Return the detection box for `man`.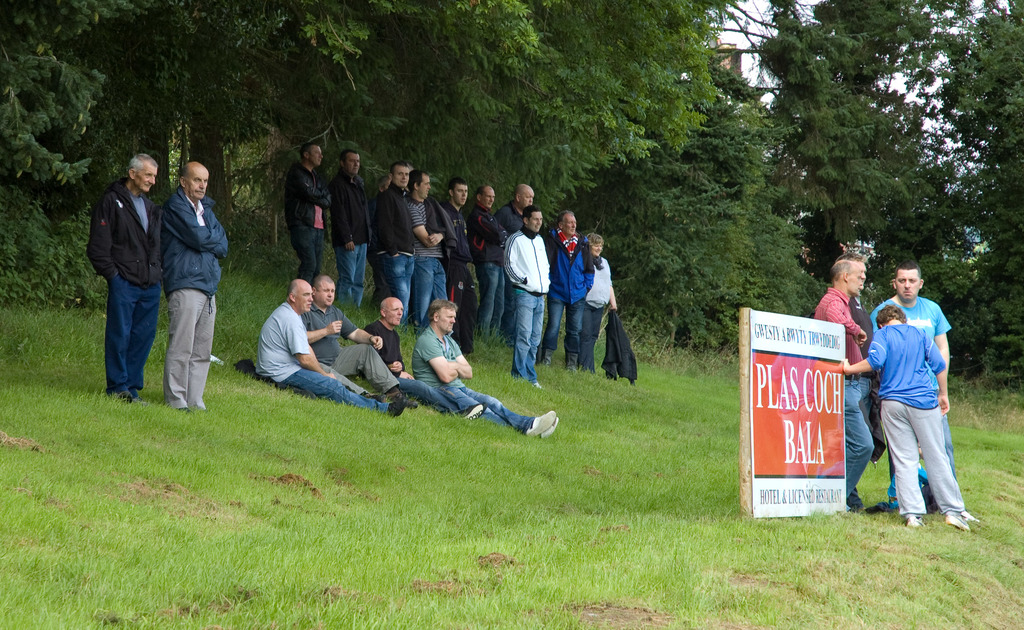
box(259, 276, 404, 423).
